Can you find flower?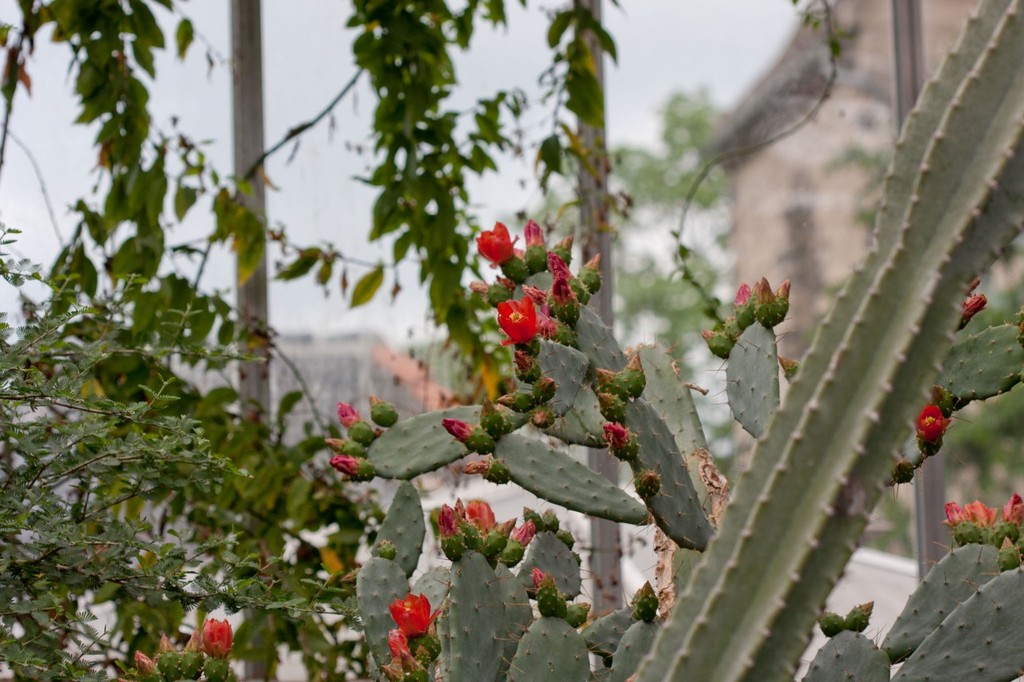
Yes, bounding box: [197, 615, 234, 663].
